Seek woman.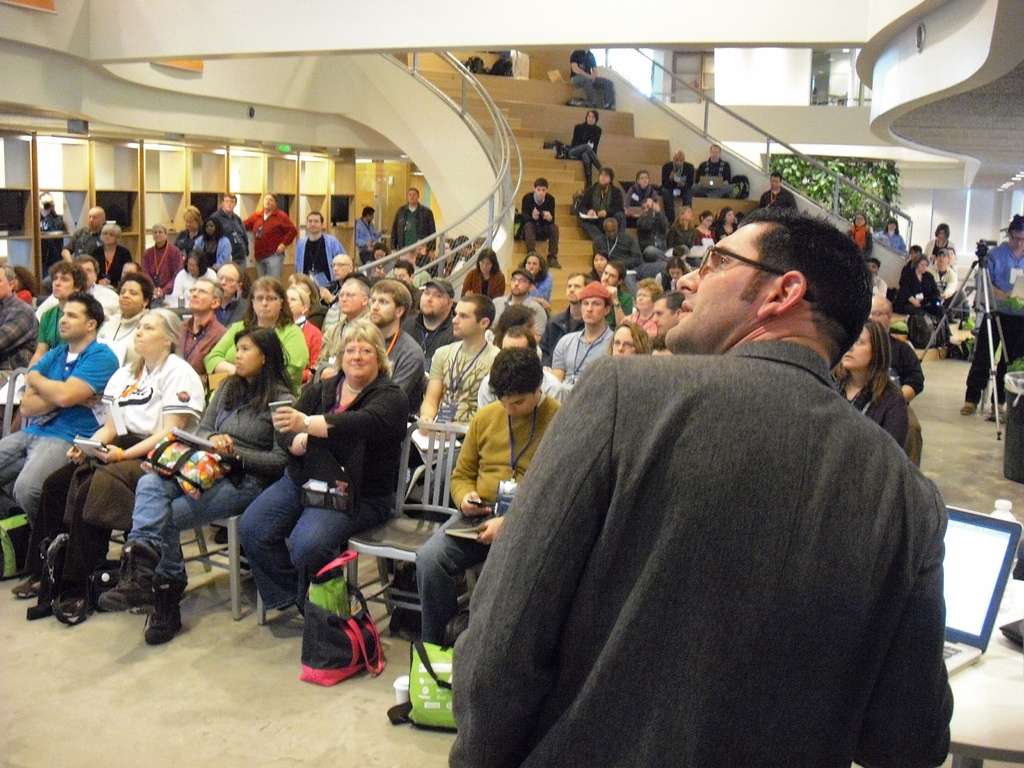
[87,223,138,285].
